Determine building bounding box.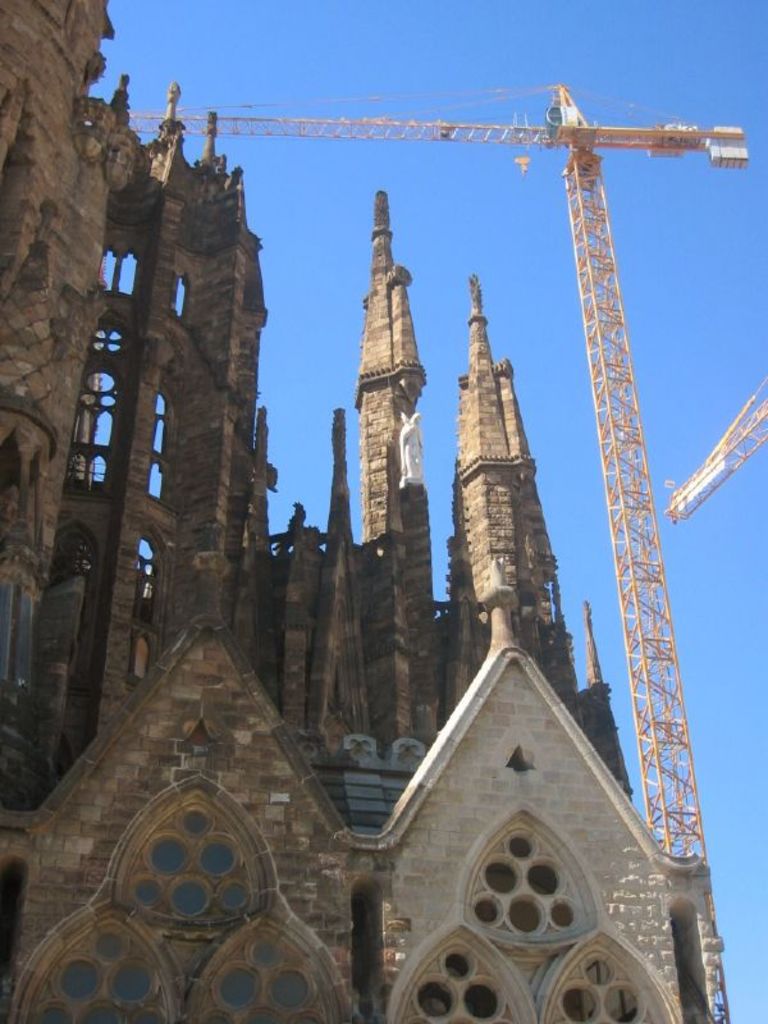
Determined: (x1=0, y1=4, x2=684, y2=1023).
